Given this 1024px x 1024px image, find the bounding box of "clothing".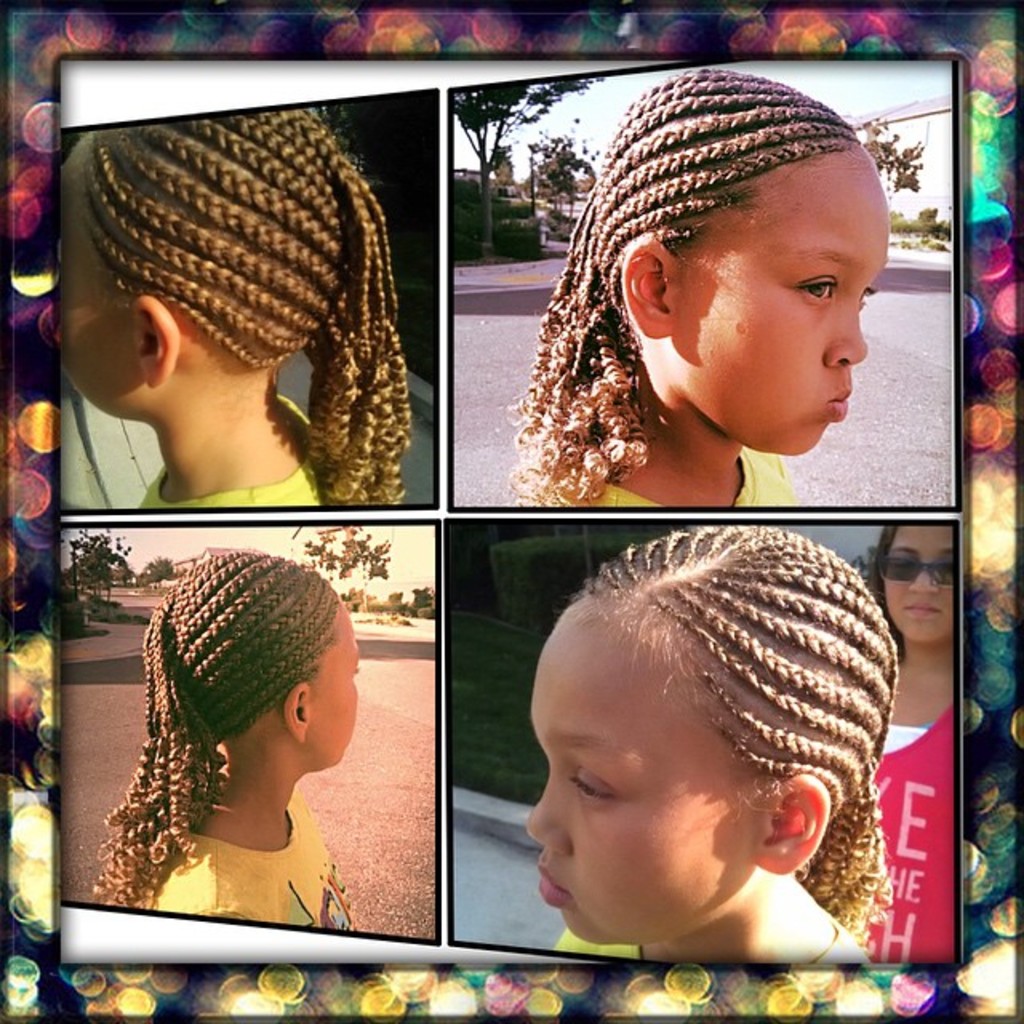
detection(162, 787, 389, 944).
